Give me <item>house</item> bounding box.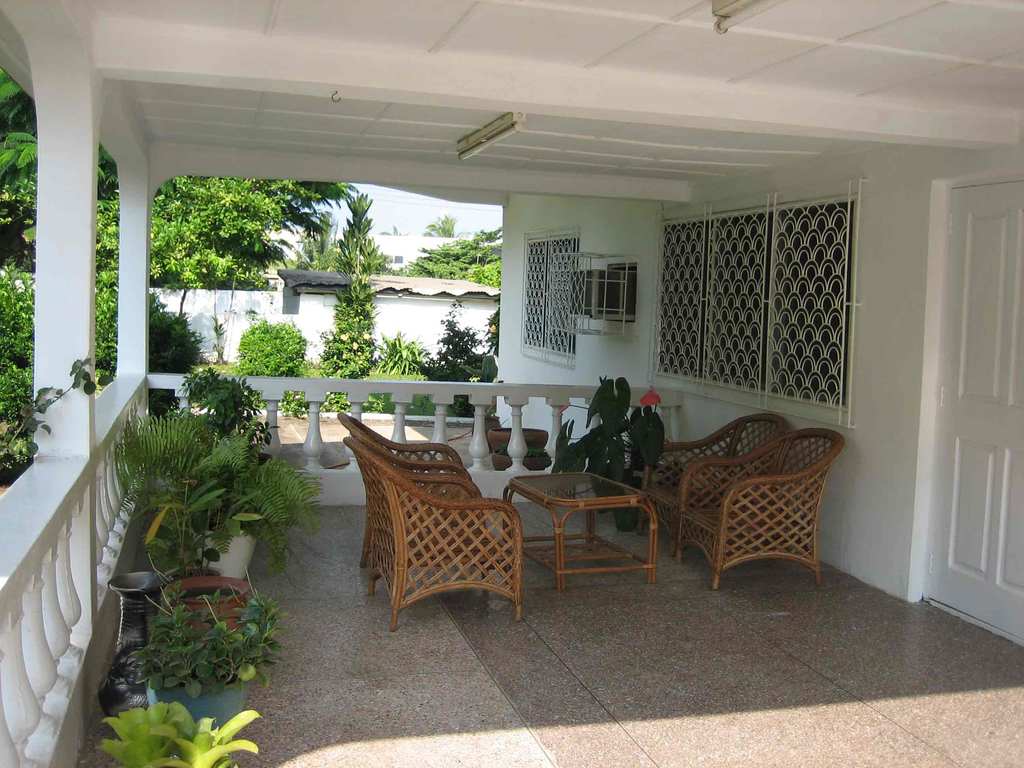
box(4, 6, 1023, 767).
